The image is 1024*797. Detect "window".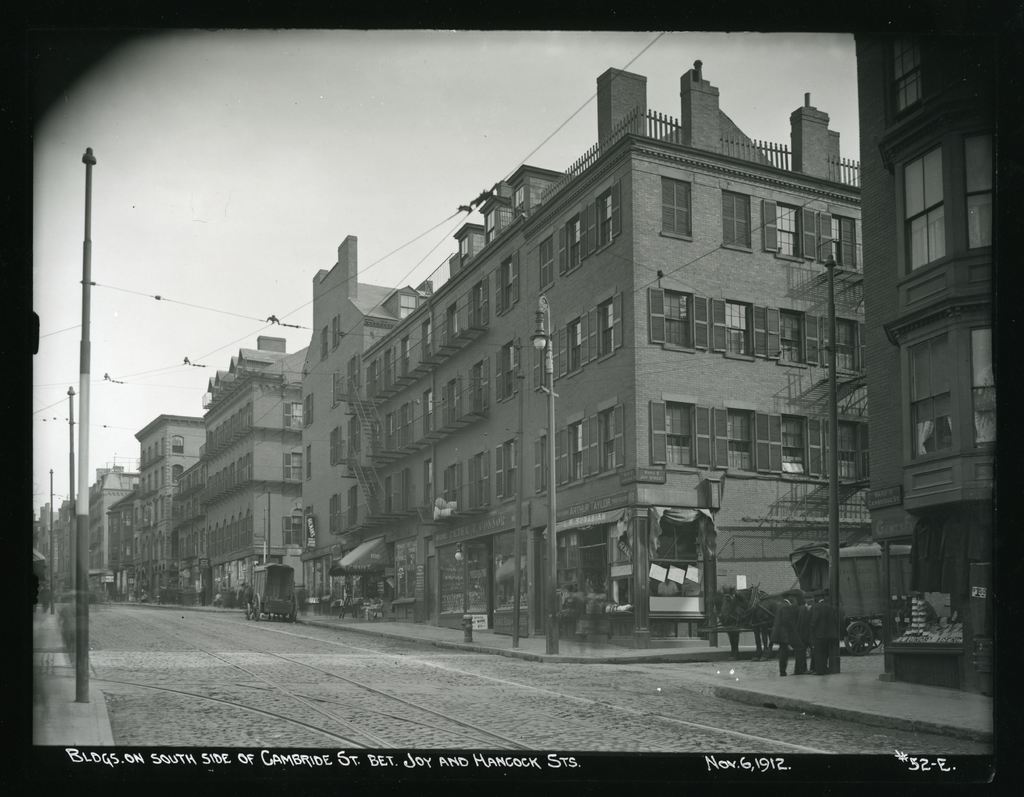
Detection: (894, 142, 948, 280).
